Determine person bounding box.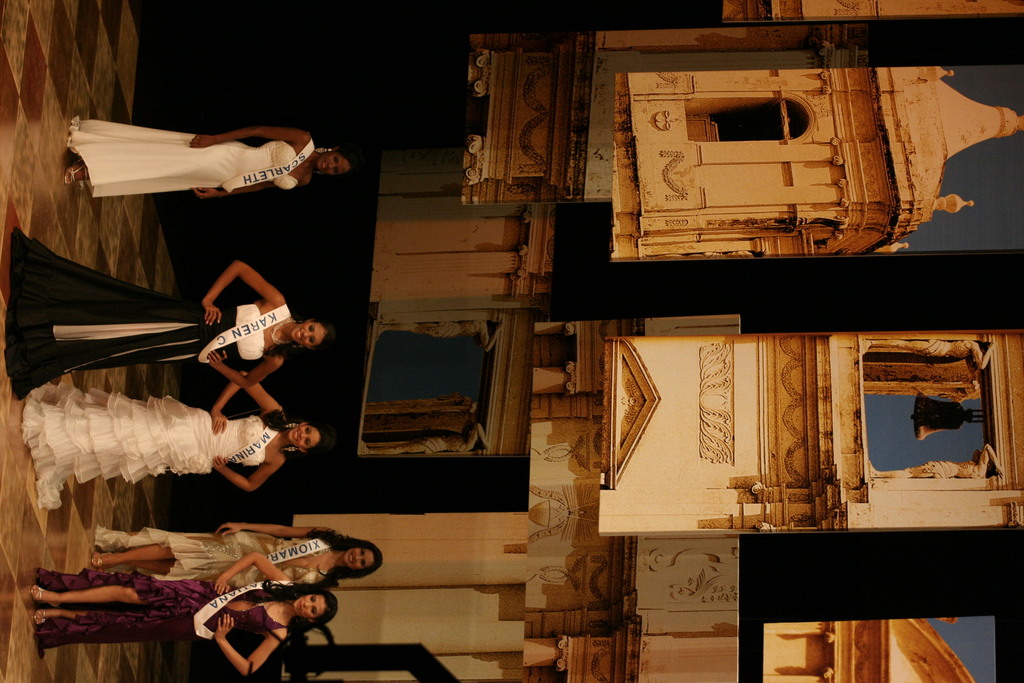
Determined: [867,445,1002,482].
